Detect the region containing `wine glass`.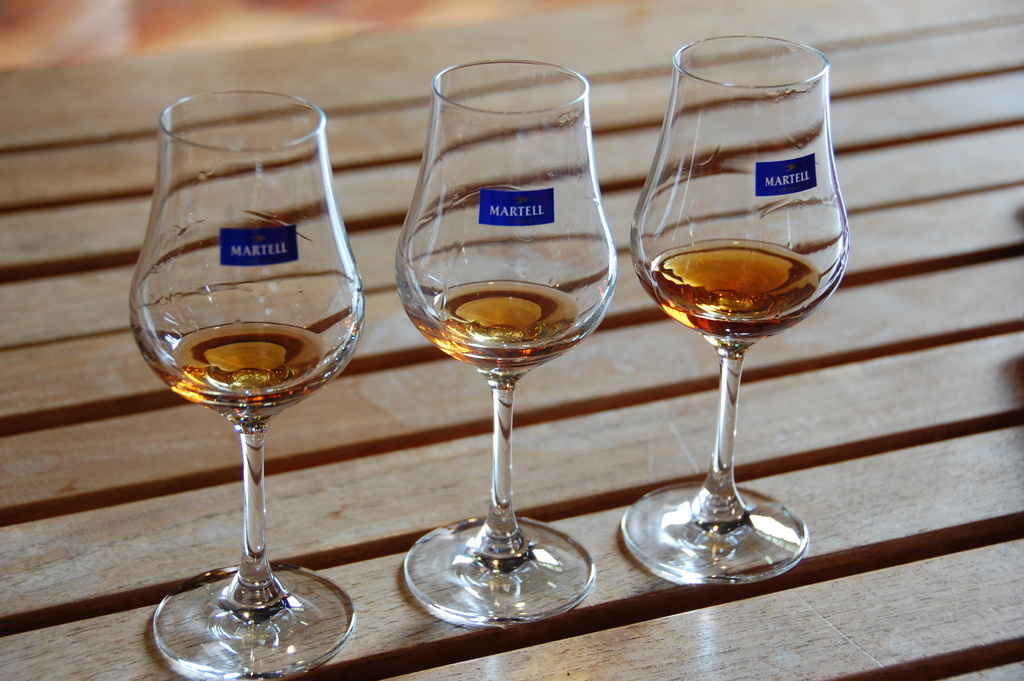
{"x1": 125, "y1": 92, "x2": 369, "y2": 675}.
